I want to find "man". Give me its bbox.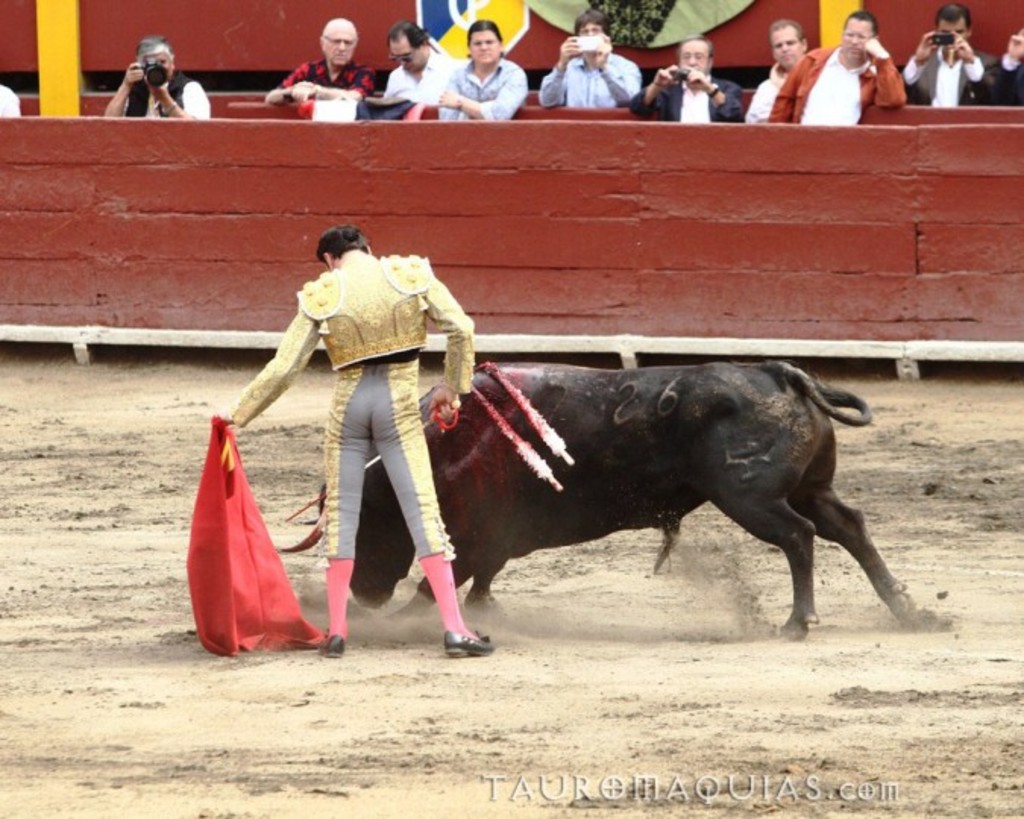
l=102, t=32, r=209, b=121.
